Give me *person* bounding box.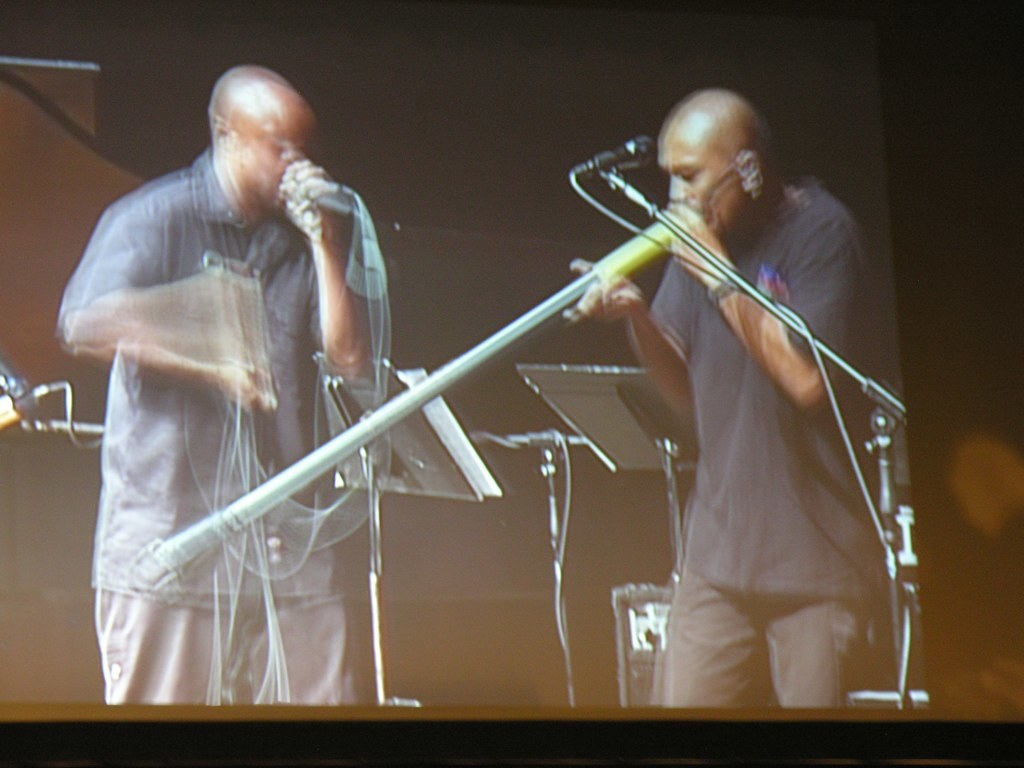
region(484, 75, 909, 732).
